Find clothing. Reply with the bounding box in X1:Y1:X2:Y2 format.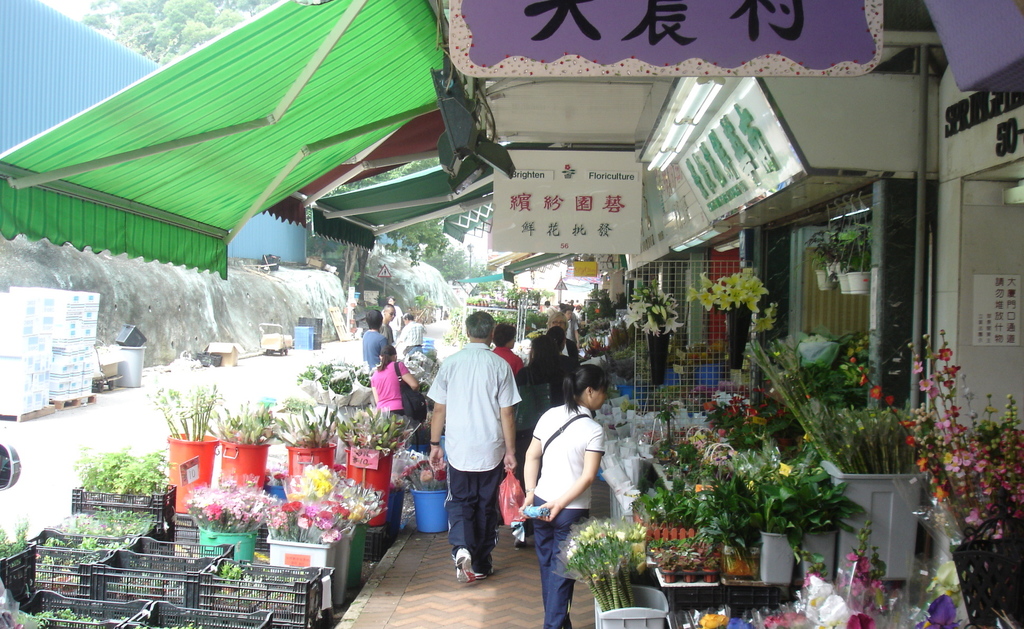
425:343:523:472.
